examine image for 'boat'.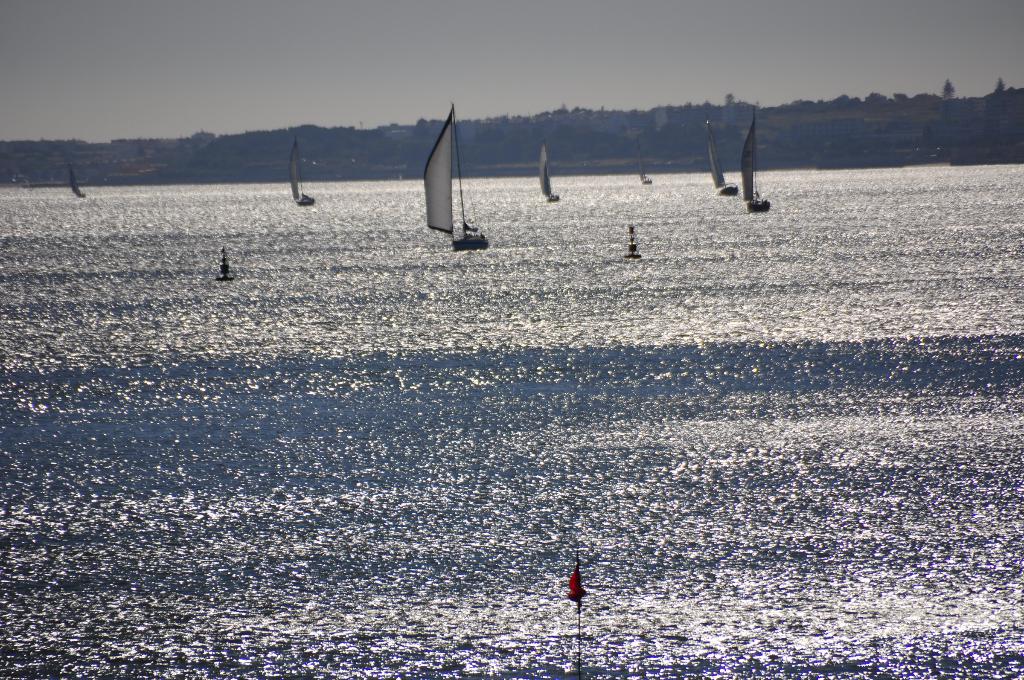
Examination result: Rect(69, 165, 84, 200).
